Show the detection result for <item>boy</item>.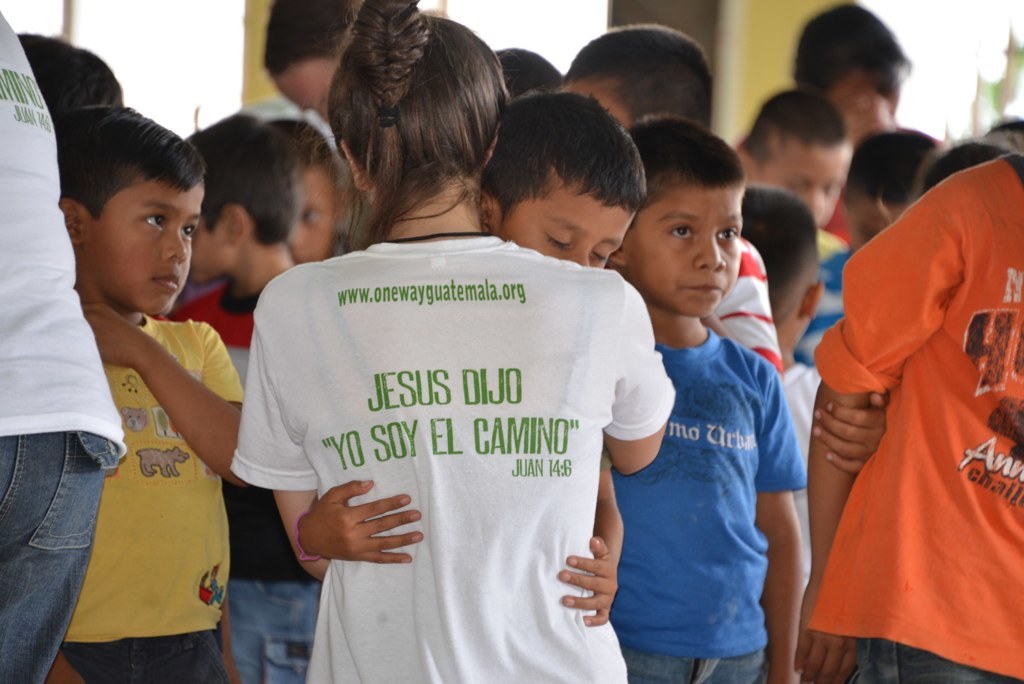
45 105 244 683.
